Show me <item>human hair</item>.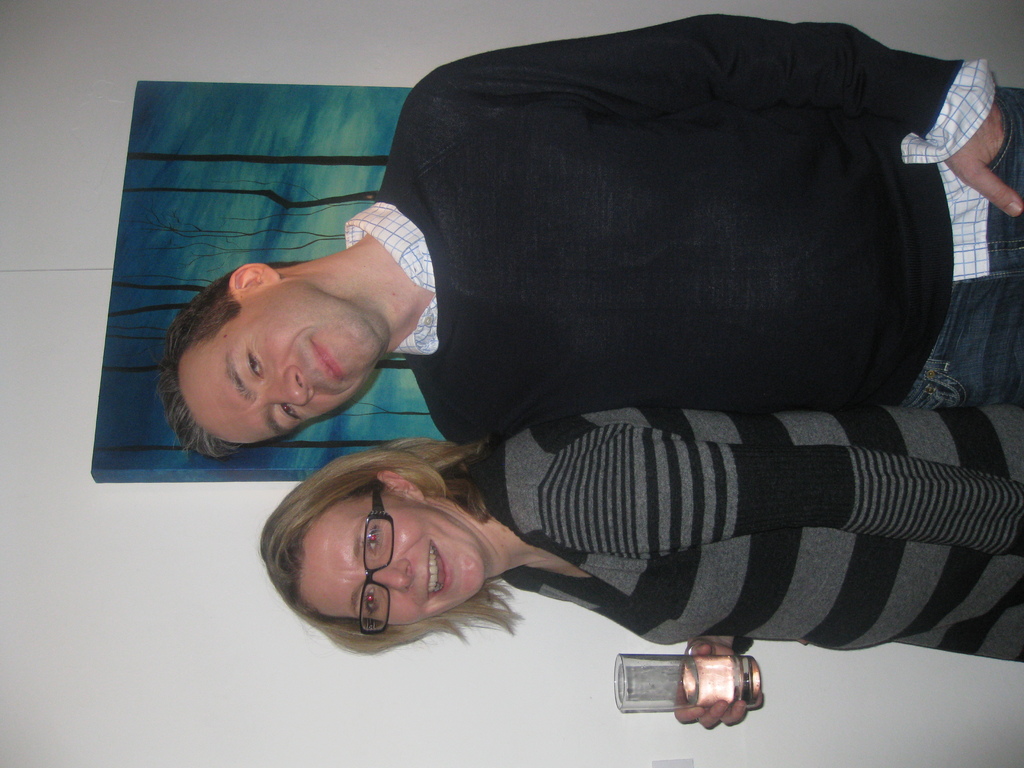
<item>human hair</item> is here: <box>253,433,509,636</box>.
